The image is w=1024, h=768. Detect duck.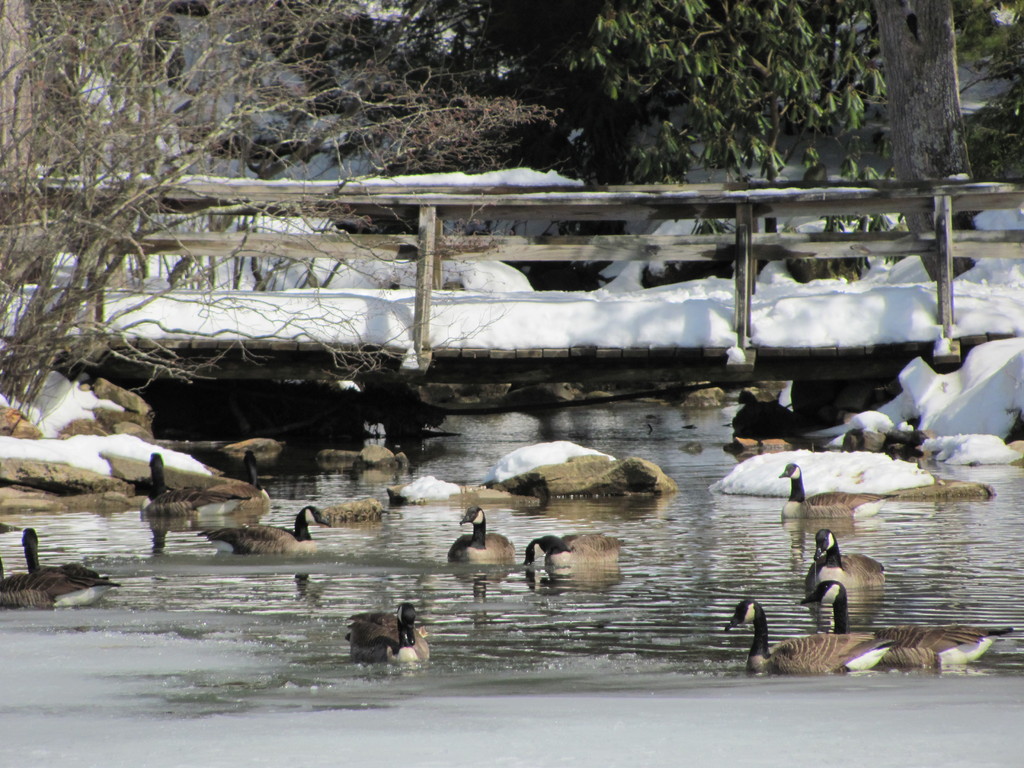
Detection: crop(921, 625, 1014, 673).
